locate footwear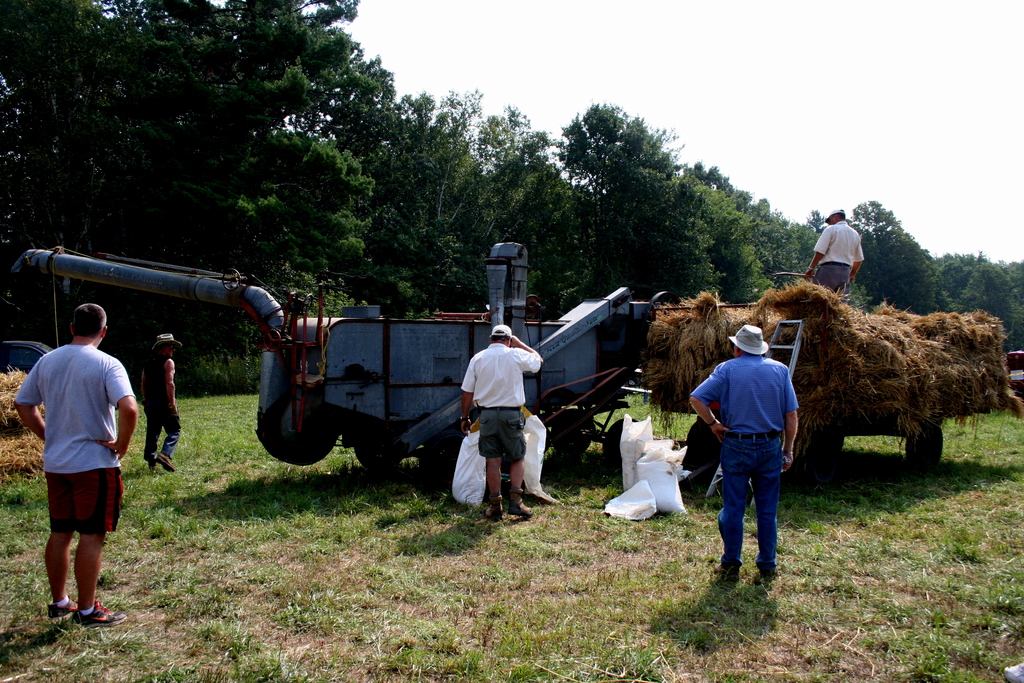
x1=149 y1=454 x2=177 y2=473
